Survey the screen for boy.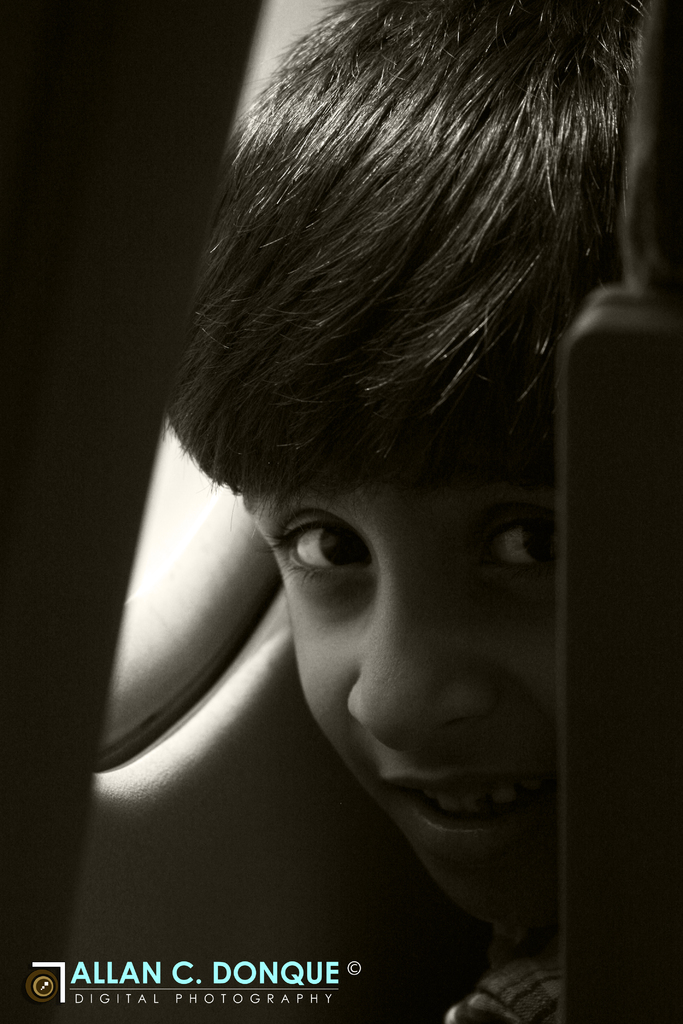
Survey found: region(103, 103, 682, 1023).
